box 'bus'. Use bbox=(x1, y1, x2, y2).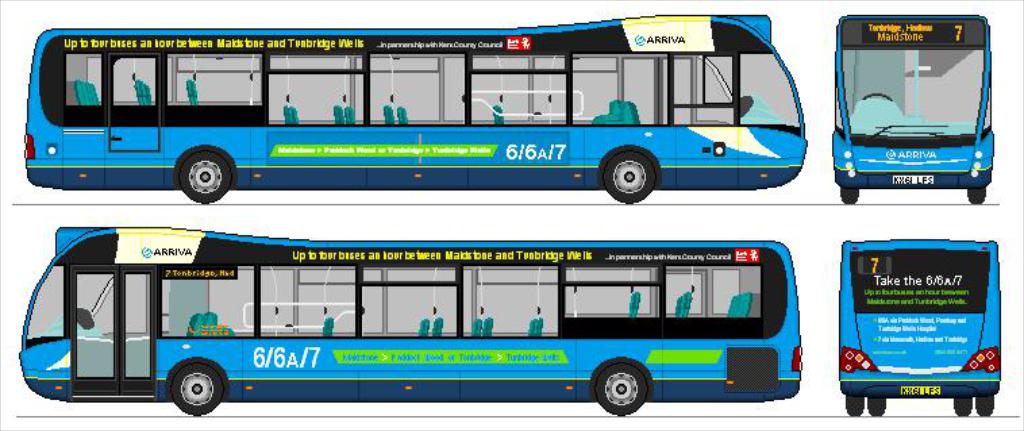
bbox=(834, 238, 1004, 422).
